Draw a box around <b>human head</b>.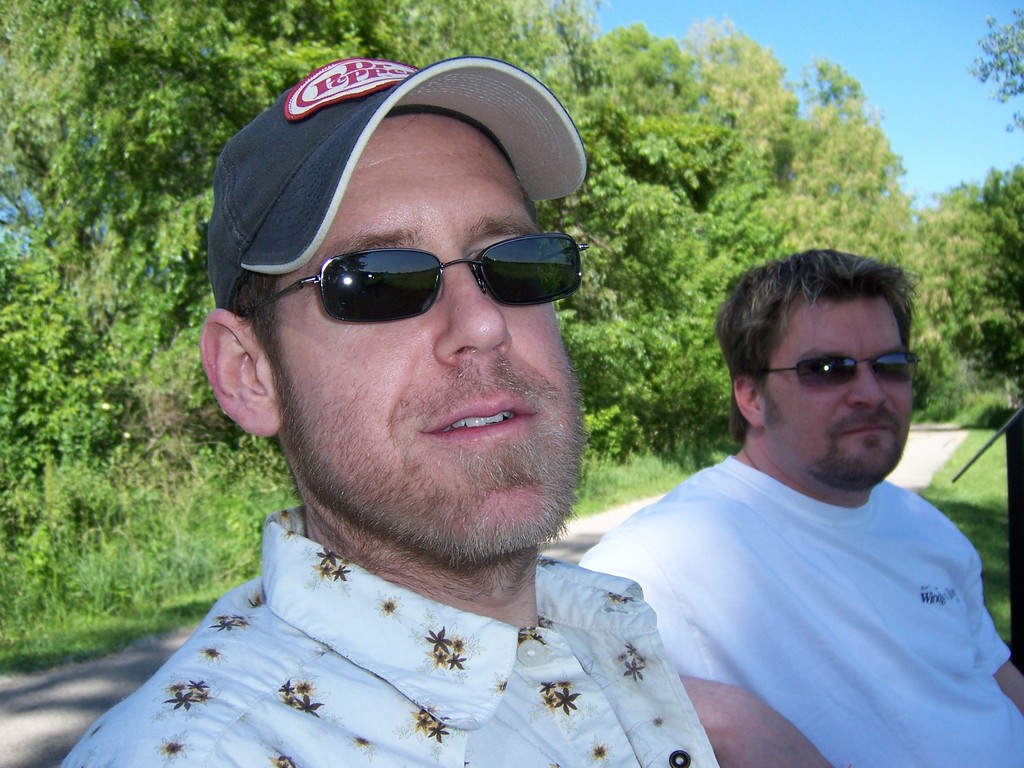
select_region(715, 250, 934, 493).
